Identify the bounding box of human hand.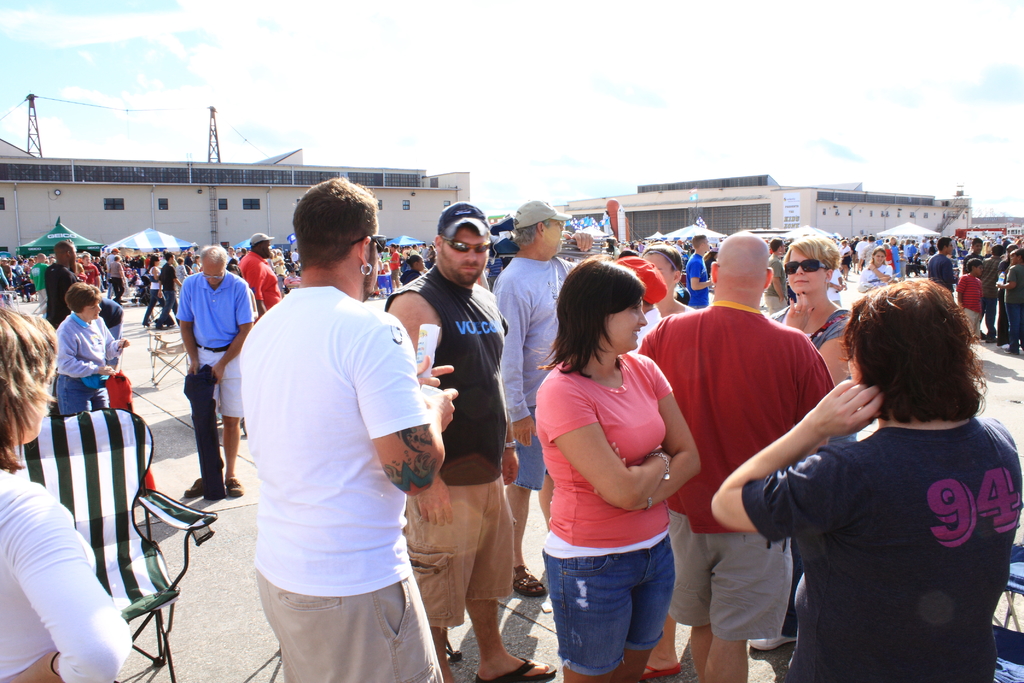
(563, 231, 593, 252).
